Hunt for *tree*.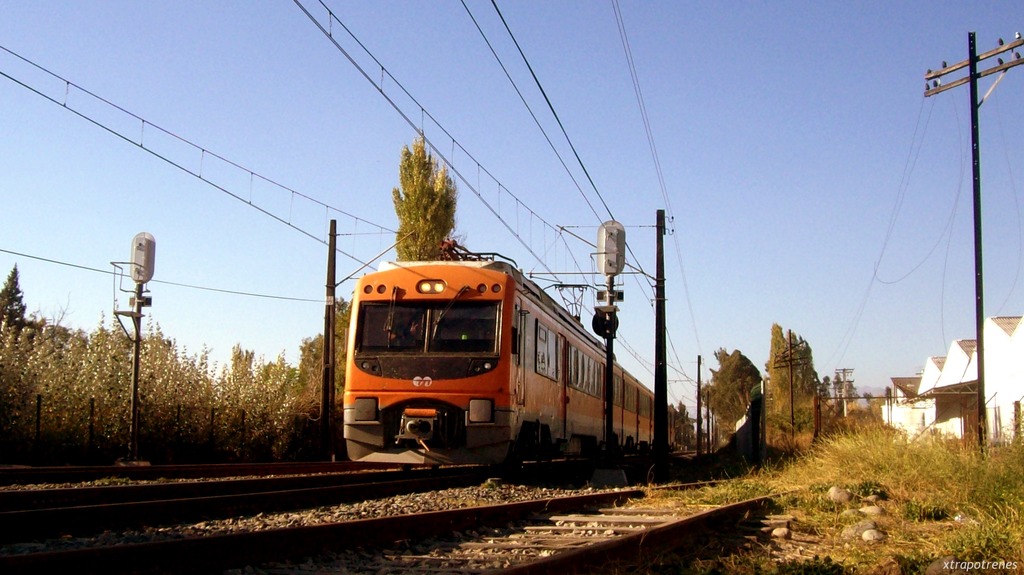
Hunted down at (x1=668, y1=399, x2=696, y2=450).
